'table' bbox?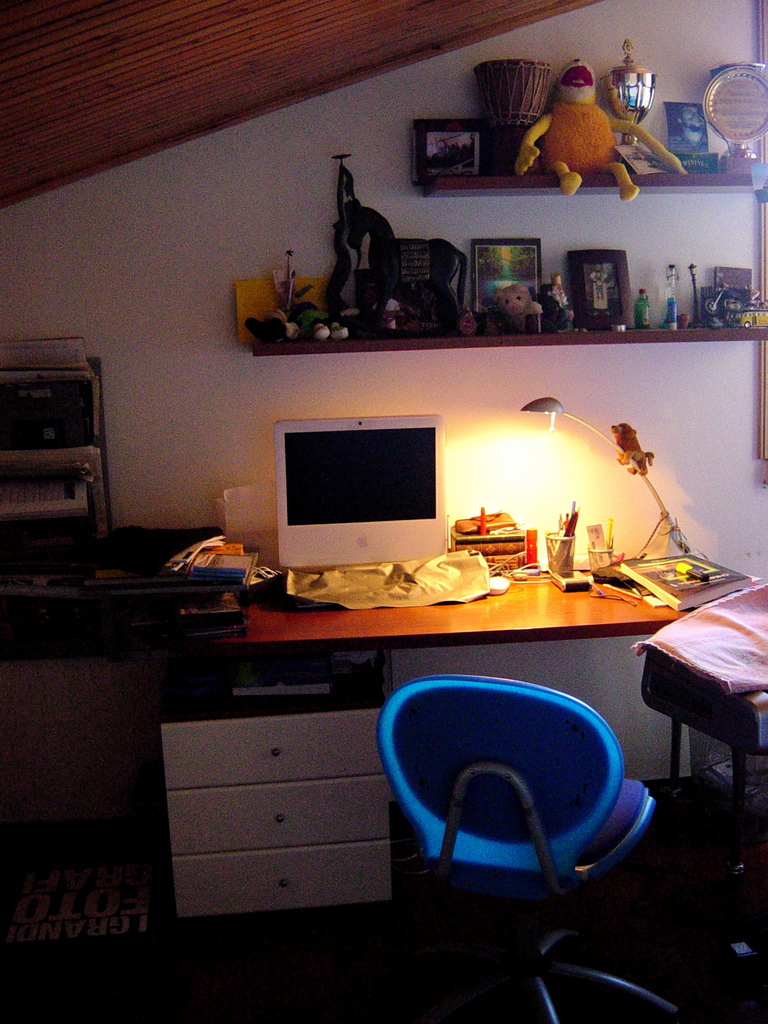
<box>195,571,687,657</box>
